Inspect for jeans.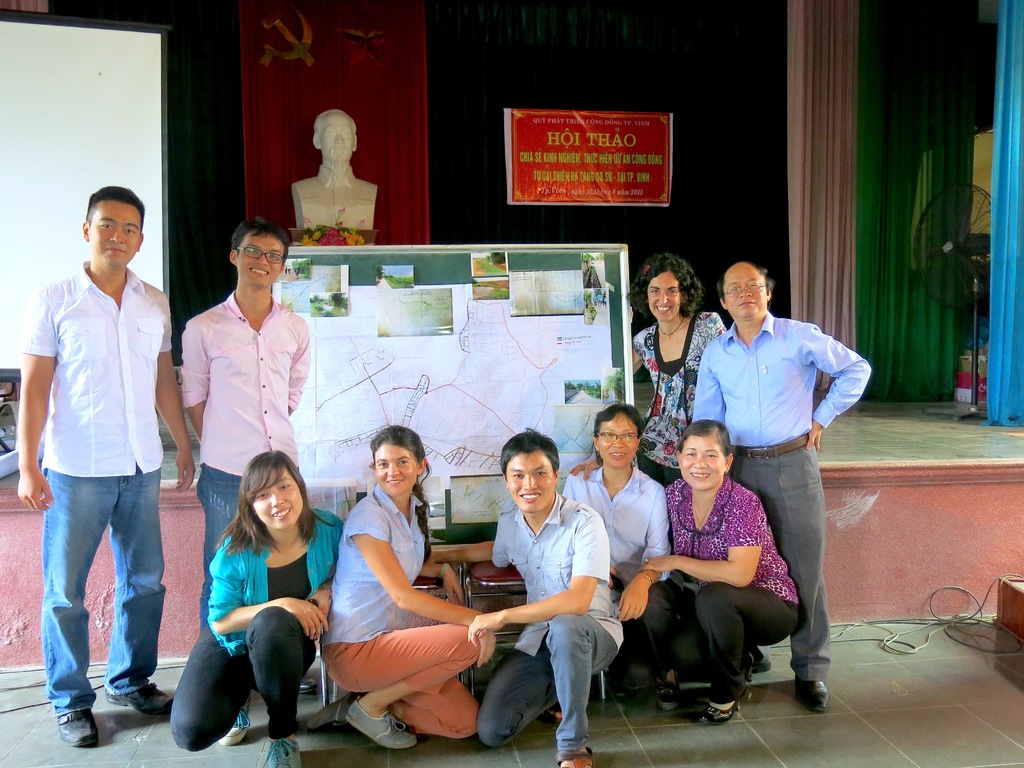
Inspection: Rect(31, 469, 170, 731).
